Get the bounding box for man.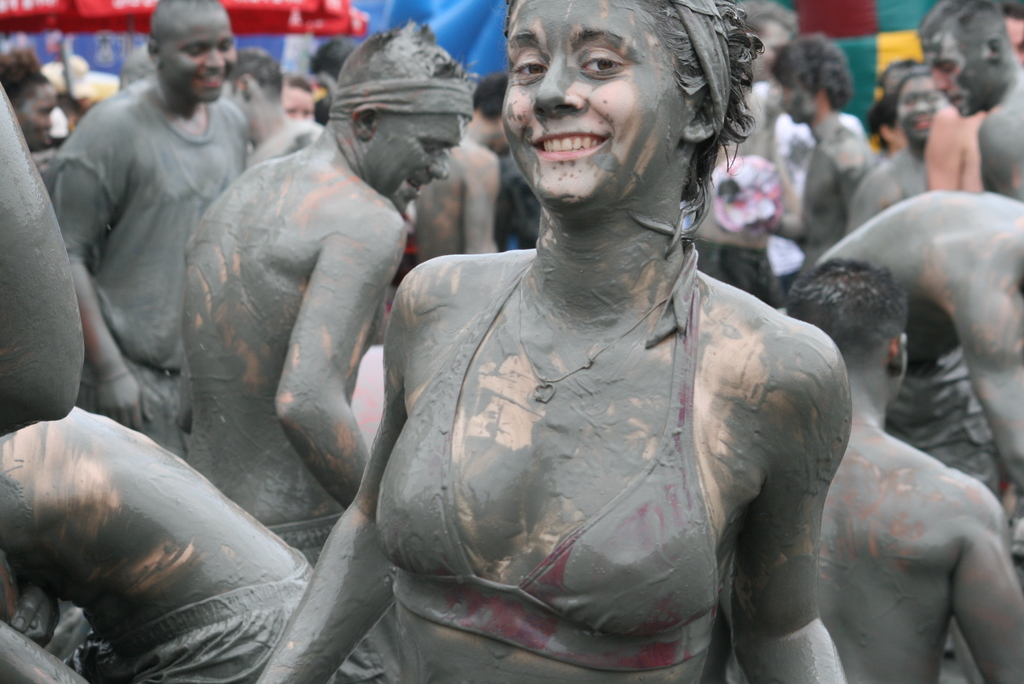
select_region(900, 0, 1023, 205).
